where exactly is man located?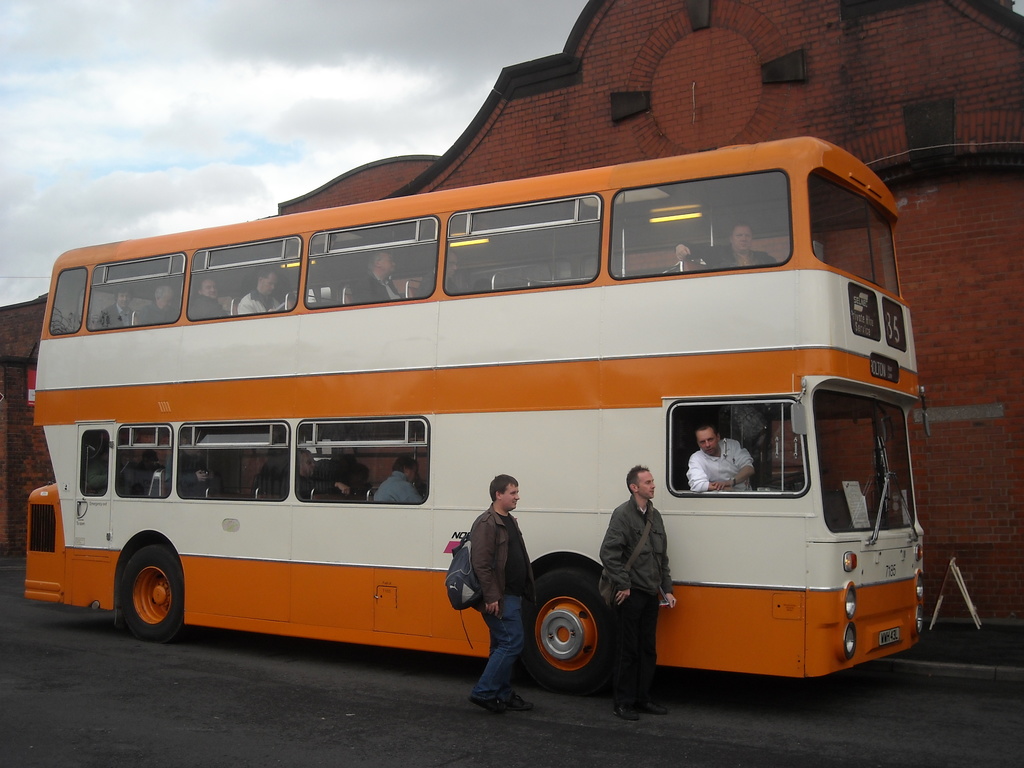
Its bounding box is select_region(347, 251, 401, 316).
